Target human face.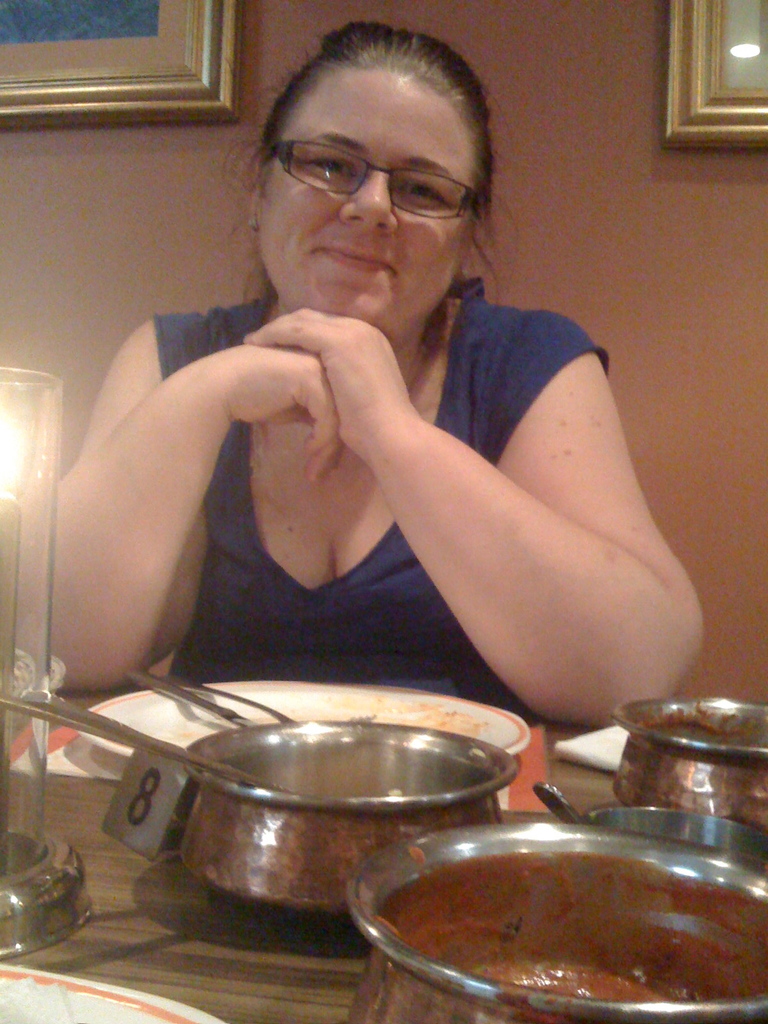
Target region: pyautogui.locateOnScreen(252, 66, 477, 330).
